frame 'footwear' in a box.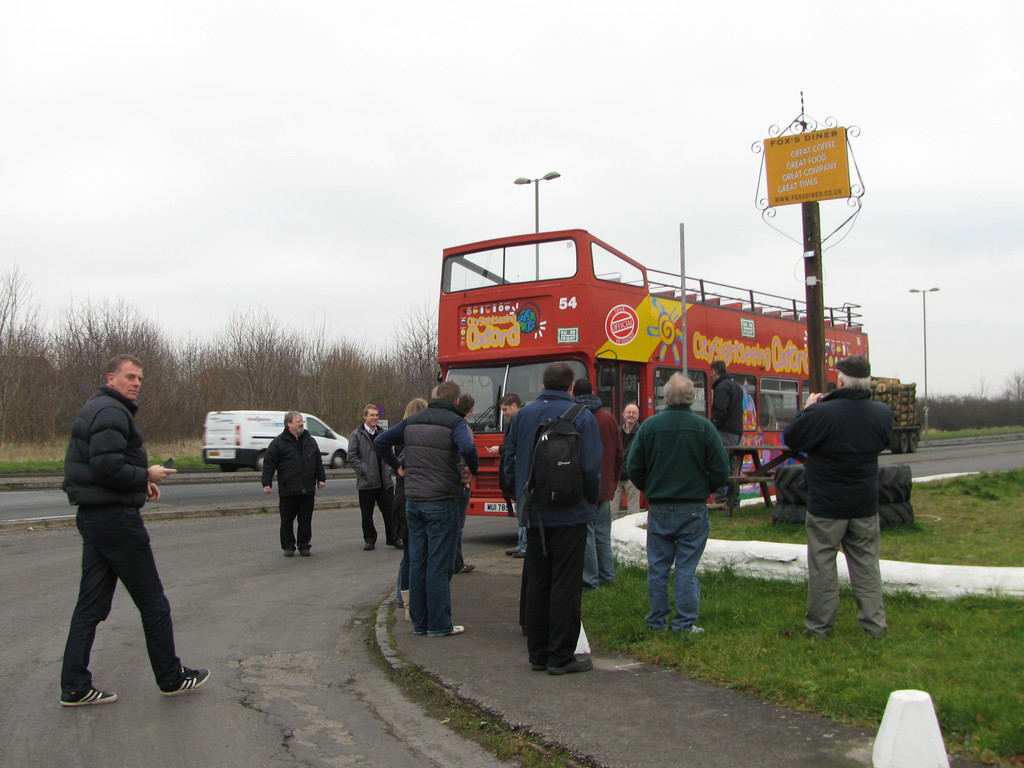
region(361, 544, 376, 552).
